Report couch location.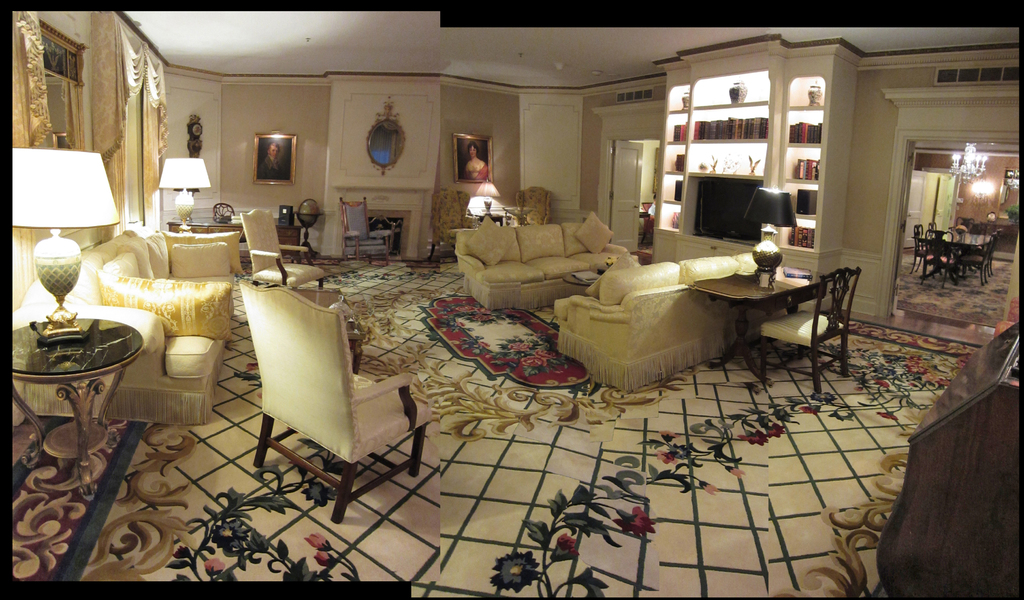
Report: (431,202,641,312).
